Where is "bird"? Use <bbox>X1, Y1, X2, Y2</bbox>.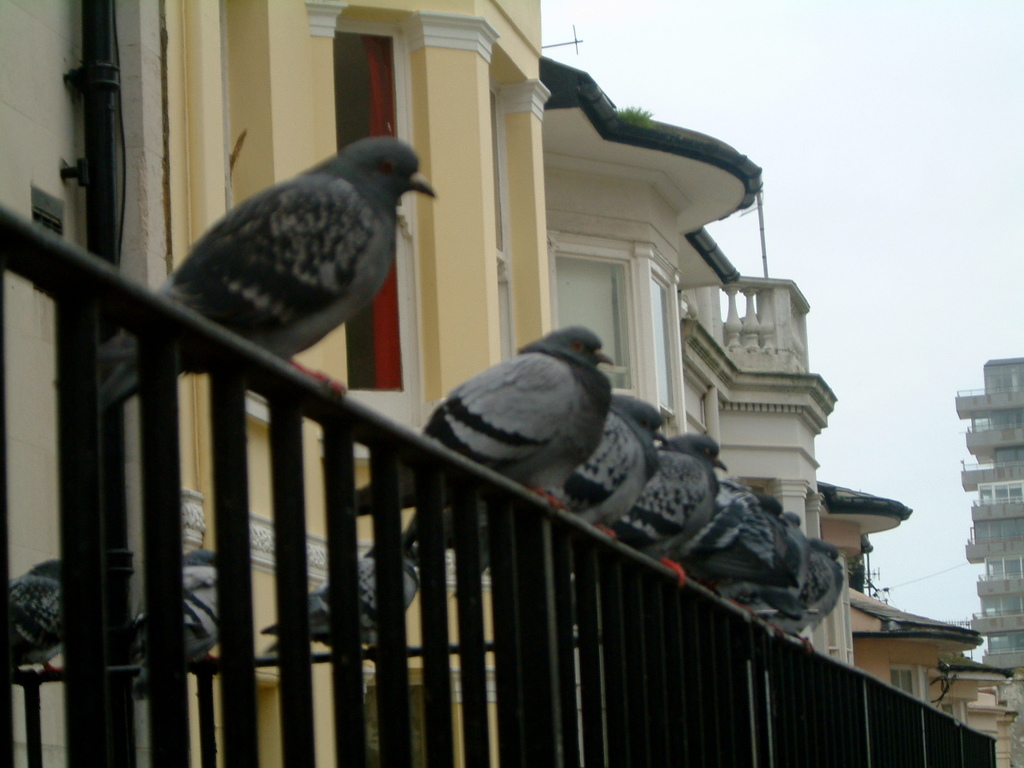
<bbox>1, 554, 66, 678</bbox>.
